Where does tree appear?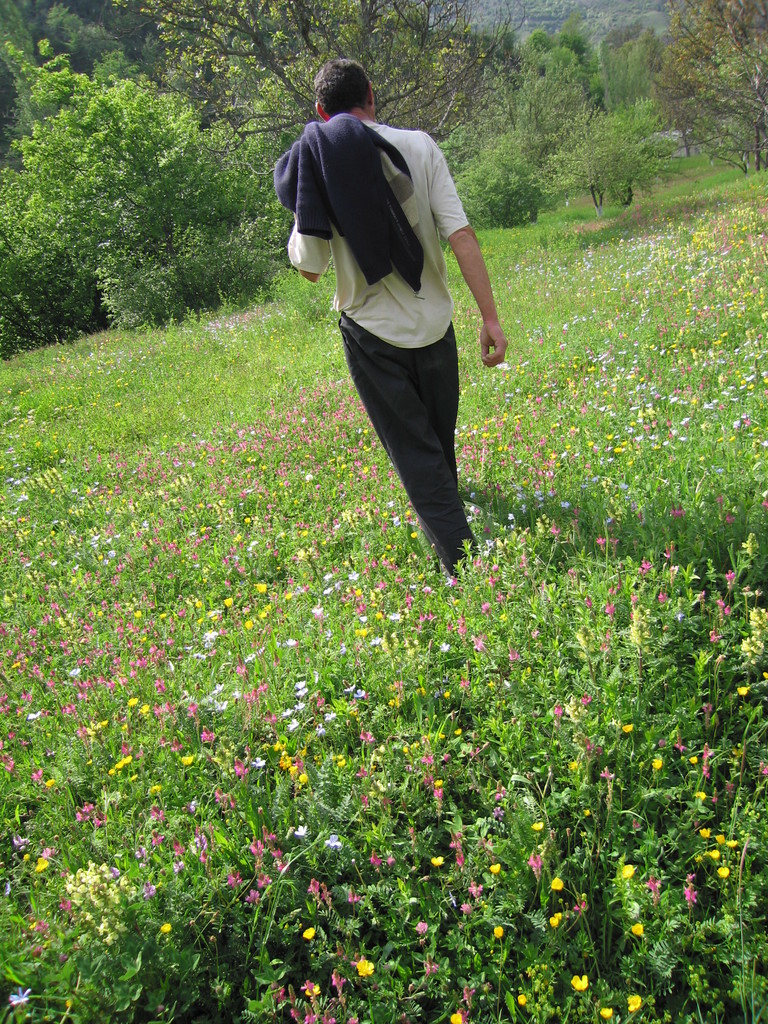
Appears at x1=0 y1=0 x2=147 y2=190.
